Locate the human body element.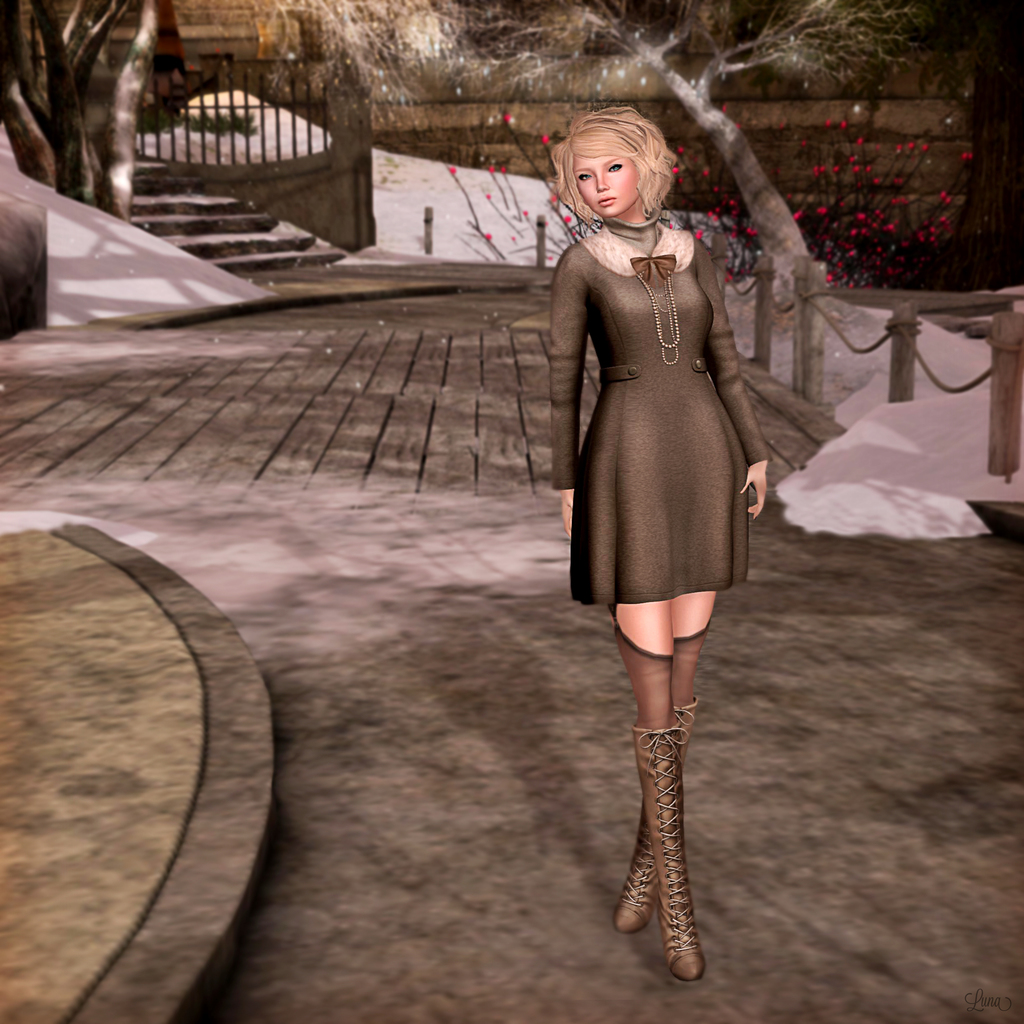
Element bbox: [537,98,807,800].
